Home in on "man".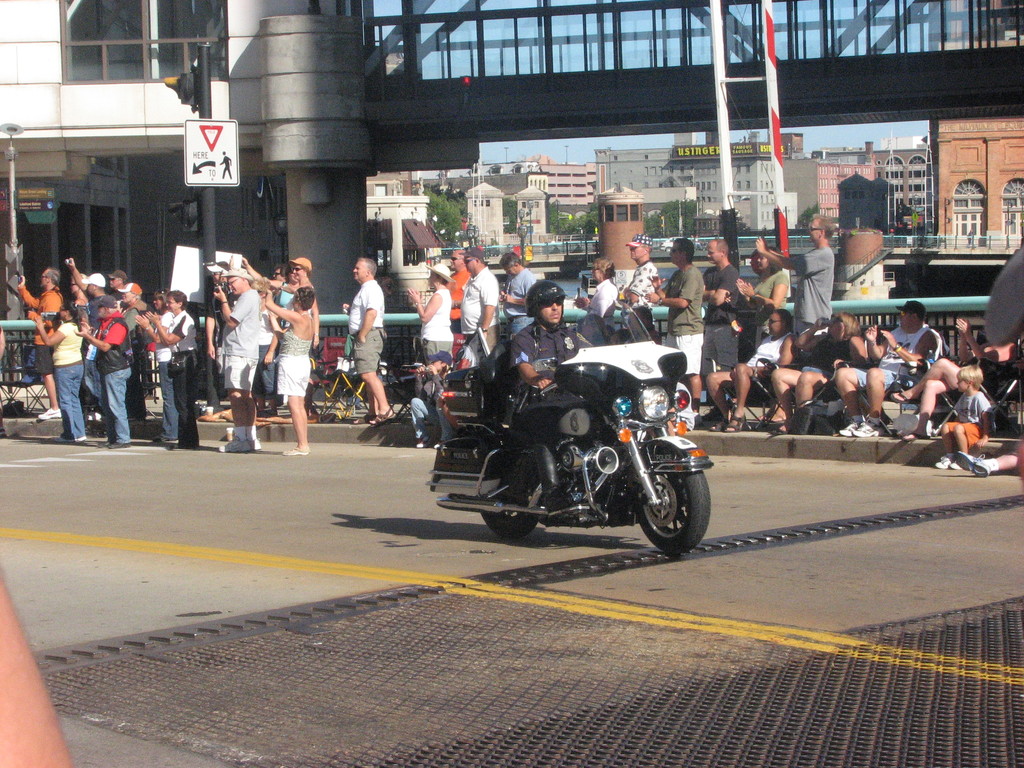
Homed in at [444,248,468,363].
